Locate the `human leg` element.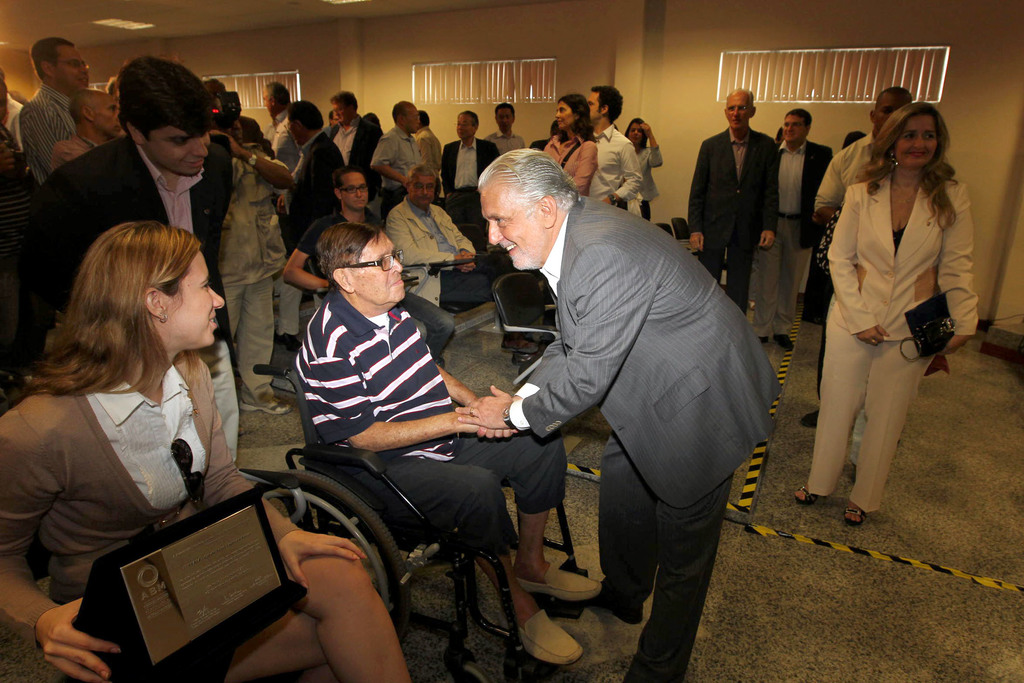
Element bbox: select_region(227, 558, 415, 682).
